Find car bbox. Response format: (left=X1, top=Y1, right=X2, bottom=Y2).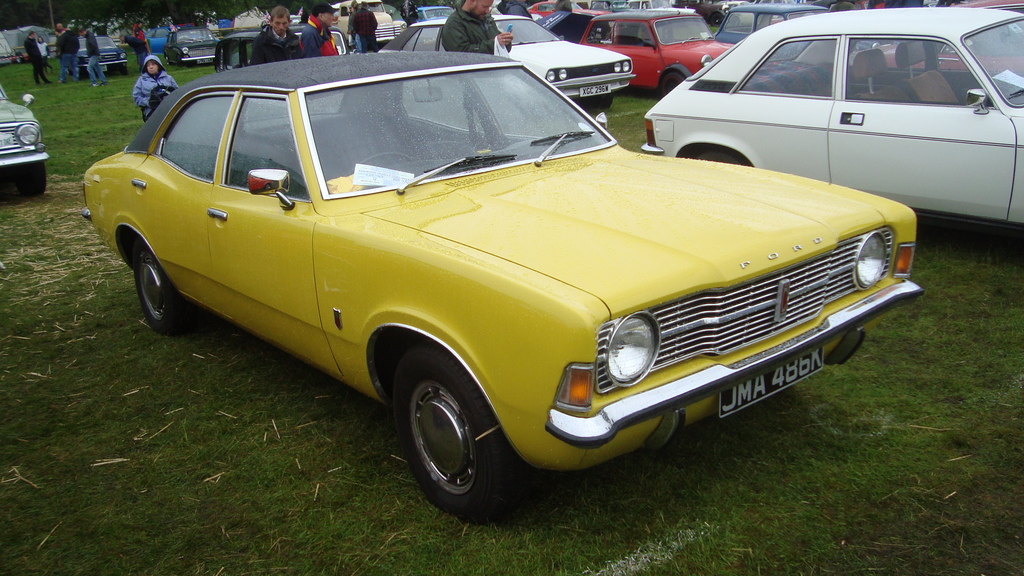
(left=719, top=3, right=826, bottom=43).
